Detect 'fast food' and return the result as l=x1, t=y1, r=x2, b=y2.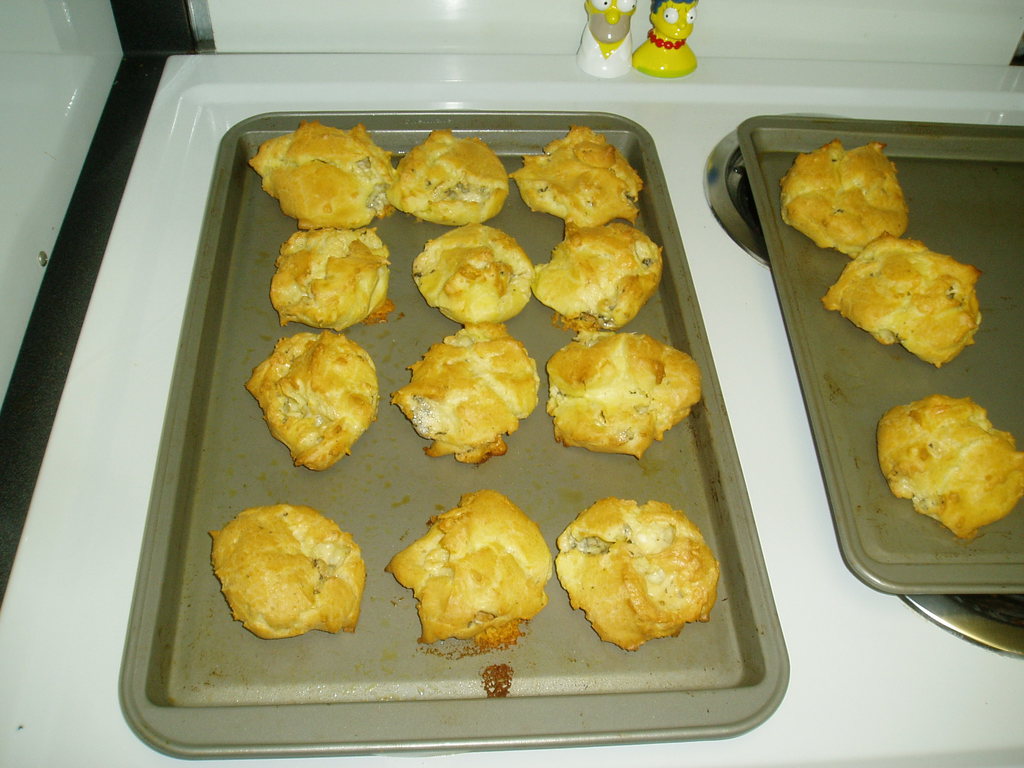
l=384, t=486, r=554, b=654.
